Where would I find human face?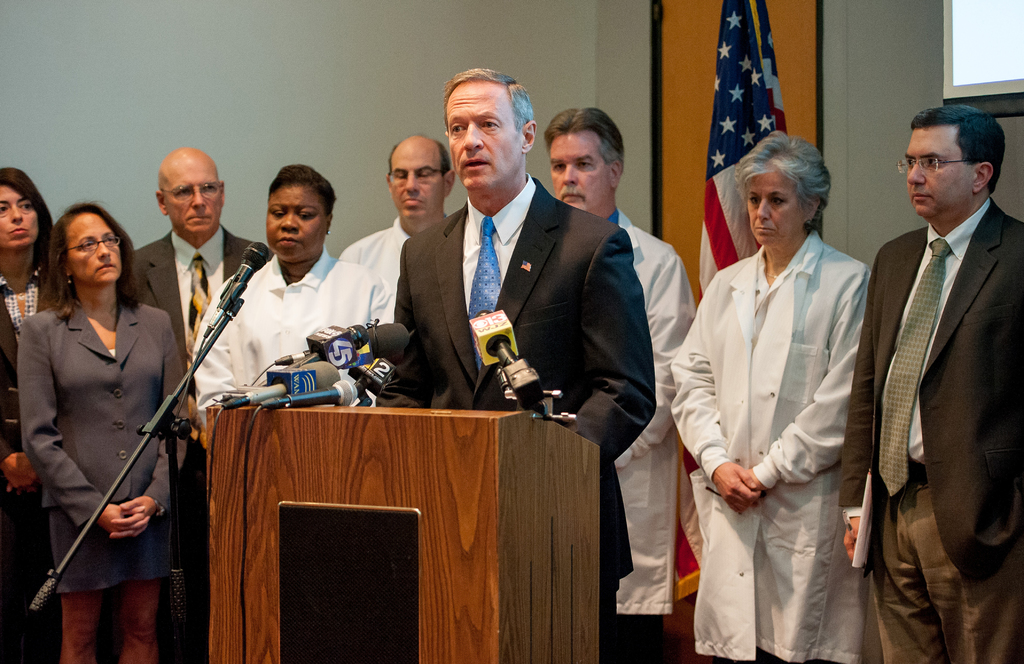
At 744:165:807:248.
